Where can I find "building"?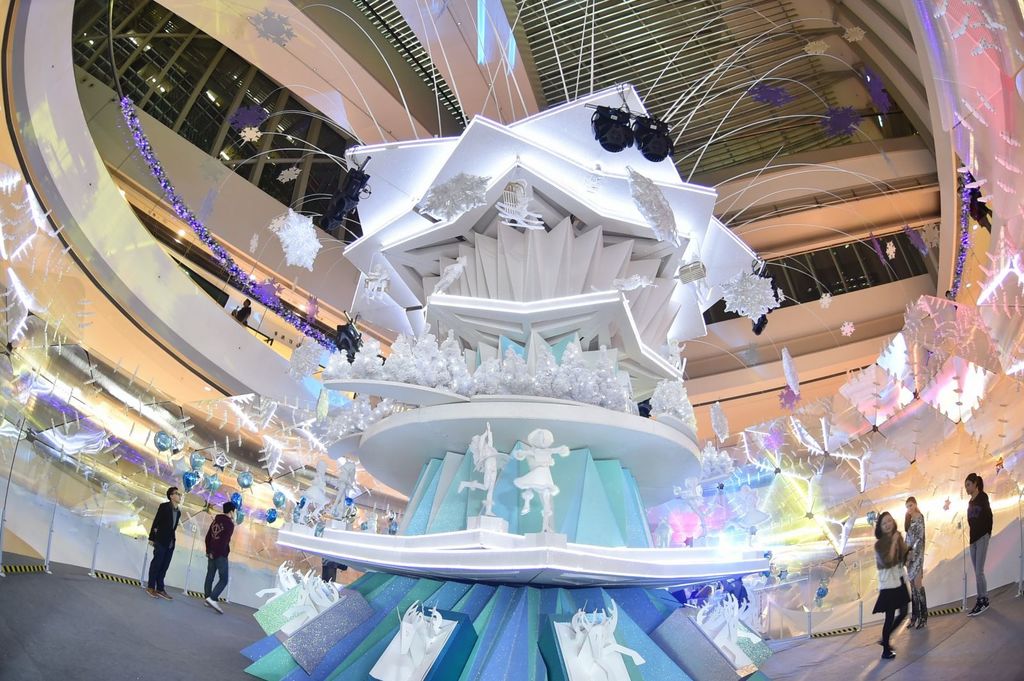
You can find it at [left=0, top=0, right=1023, bottom=680].
